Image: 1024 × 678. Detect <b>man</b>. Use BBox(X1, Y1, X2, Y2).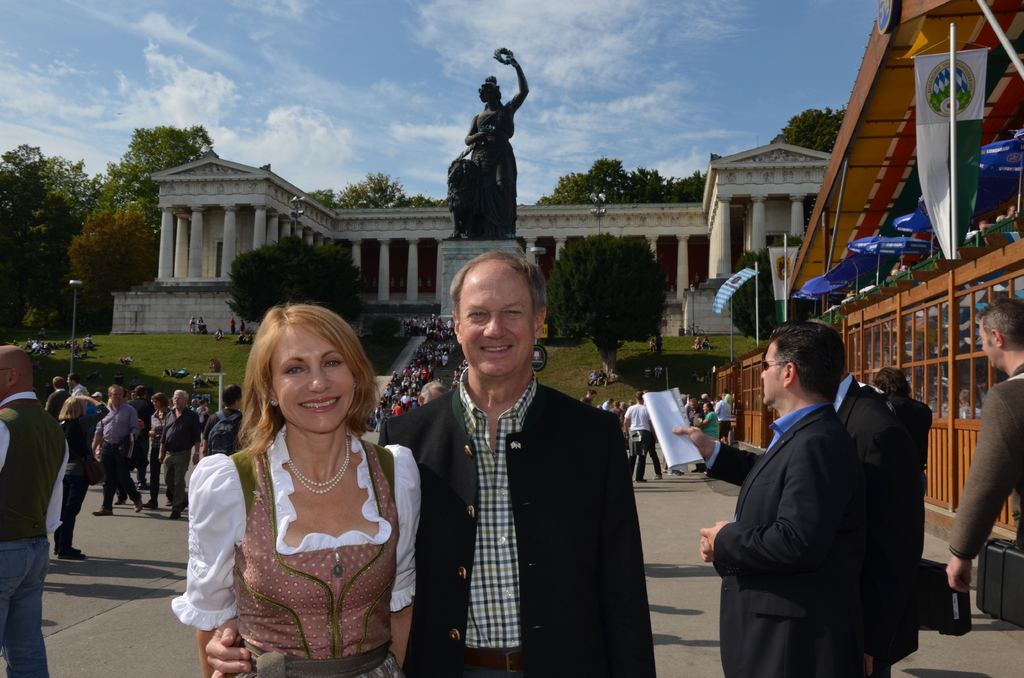
BBox(588, 371, 598, 384).
